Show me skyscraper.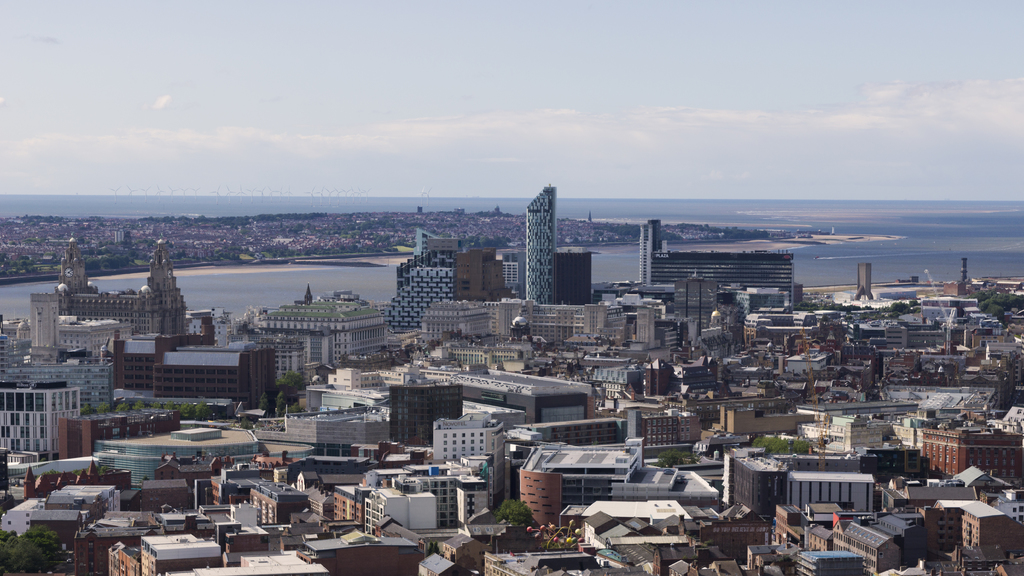
skyscraper is here: <bbox>523, 185, 554, 304</bbox>.
